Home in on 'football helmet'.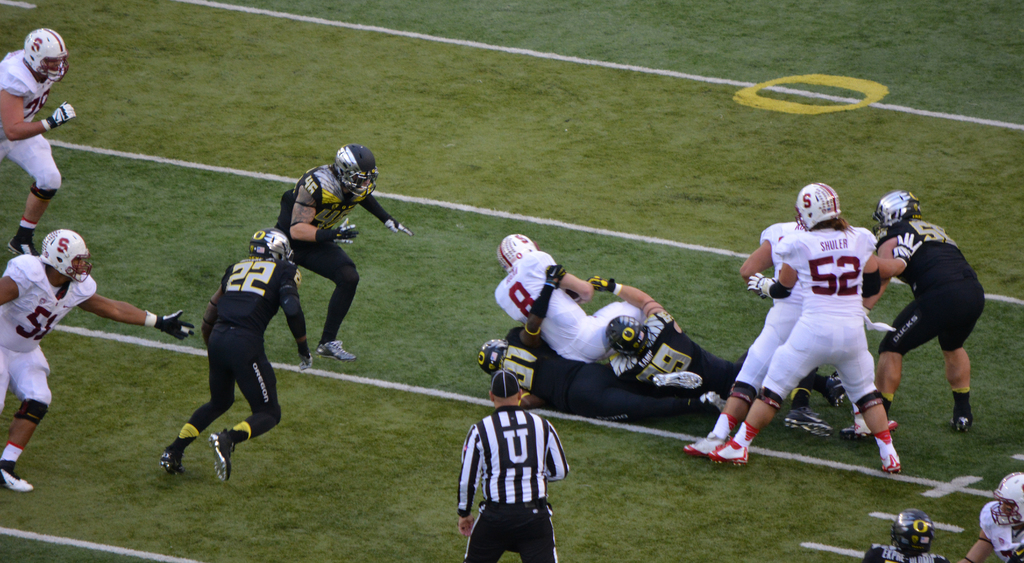
Homed in at (x1=991, y1=468, x2=1023, y2=532).
